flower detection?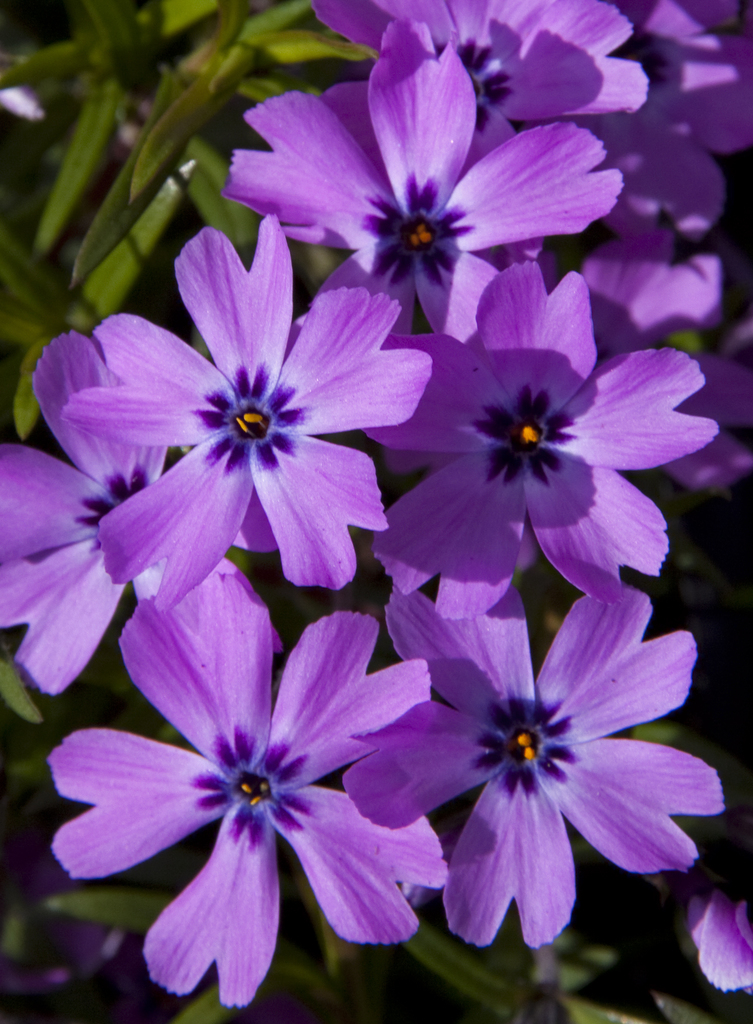
(x1=49, y1=557, x2=444, y2=1007)
